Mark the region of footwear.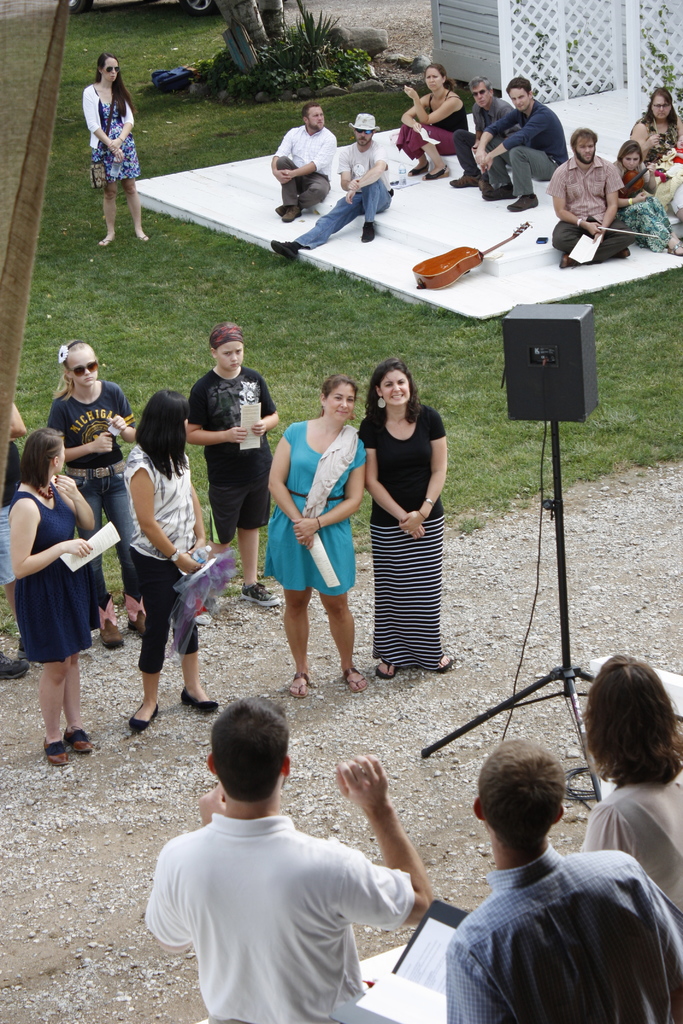
Region: x1=247, y1=568, x2=280, y2=605.
